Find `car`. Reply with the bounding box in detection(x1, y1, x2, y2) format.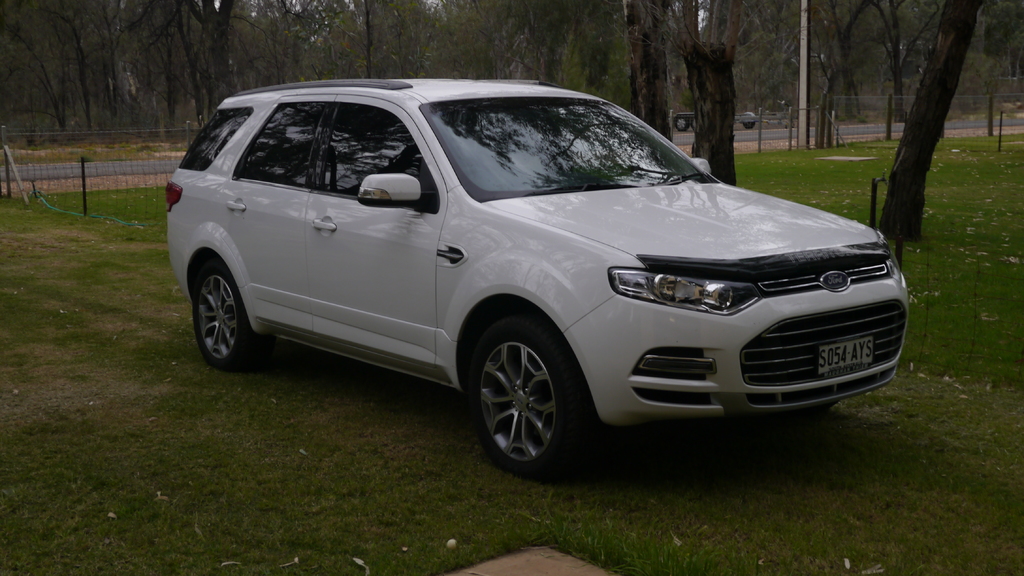
detection(669, 97, 760, 141).
